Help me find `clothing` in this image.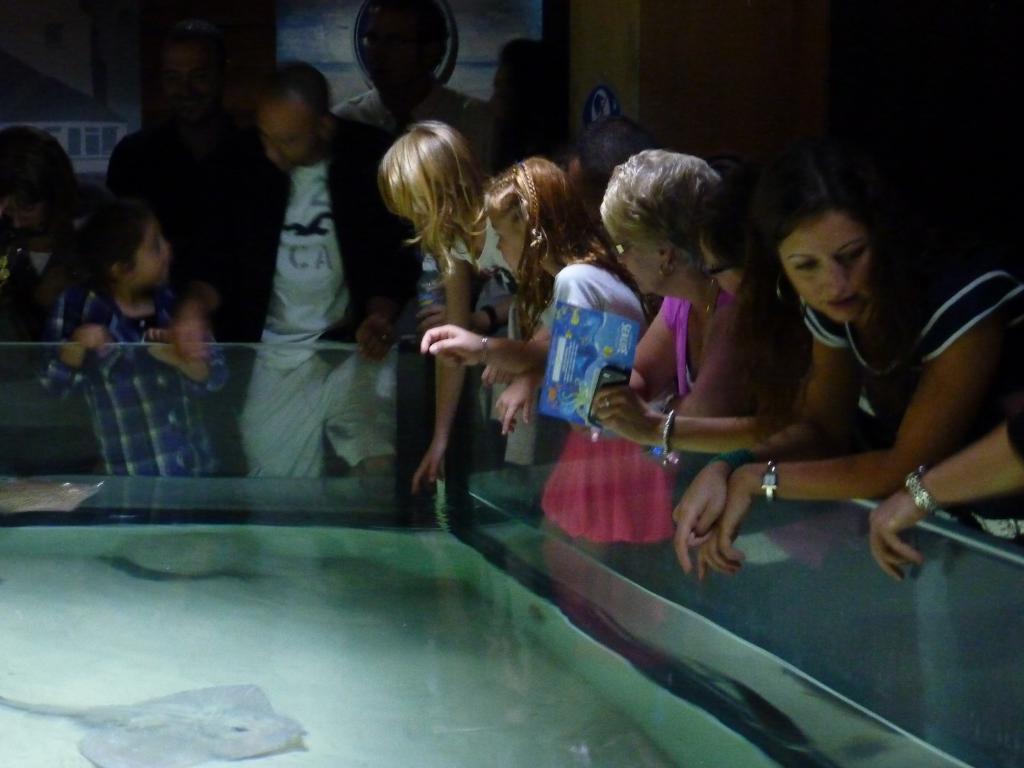
Found it: [x1=657, y1=300, x2=898, y2=456].
